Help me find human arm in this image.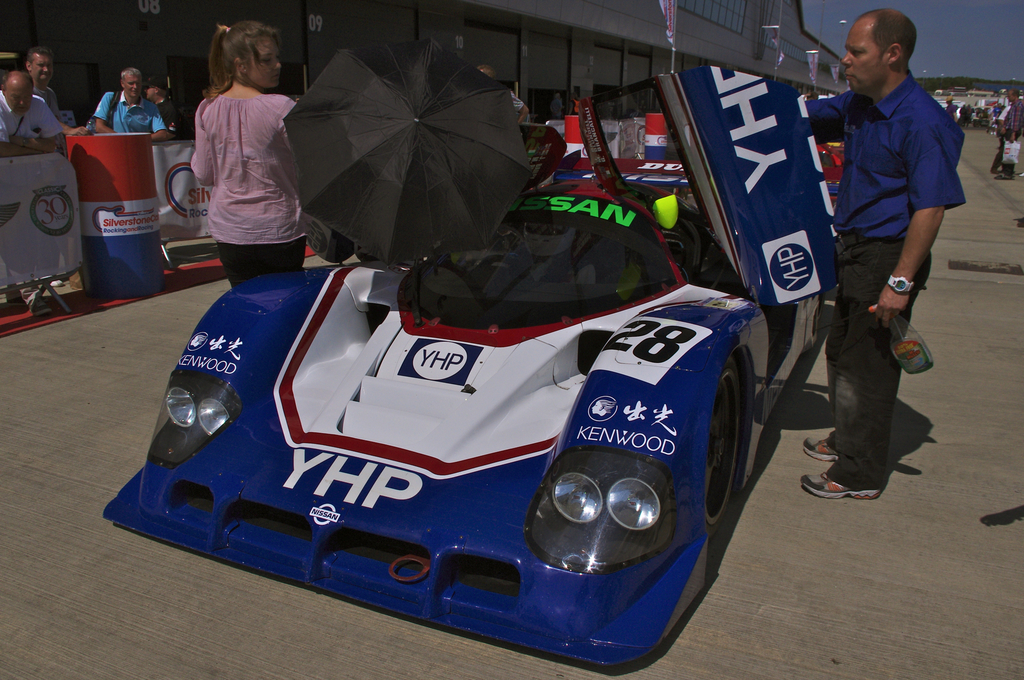
Found it: [11, 104, 56, 151].
